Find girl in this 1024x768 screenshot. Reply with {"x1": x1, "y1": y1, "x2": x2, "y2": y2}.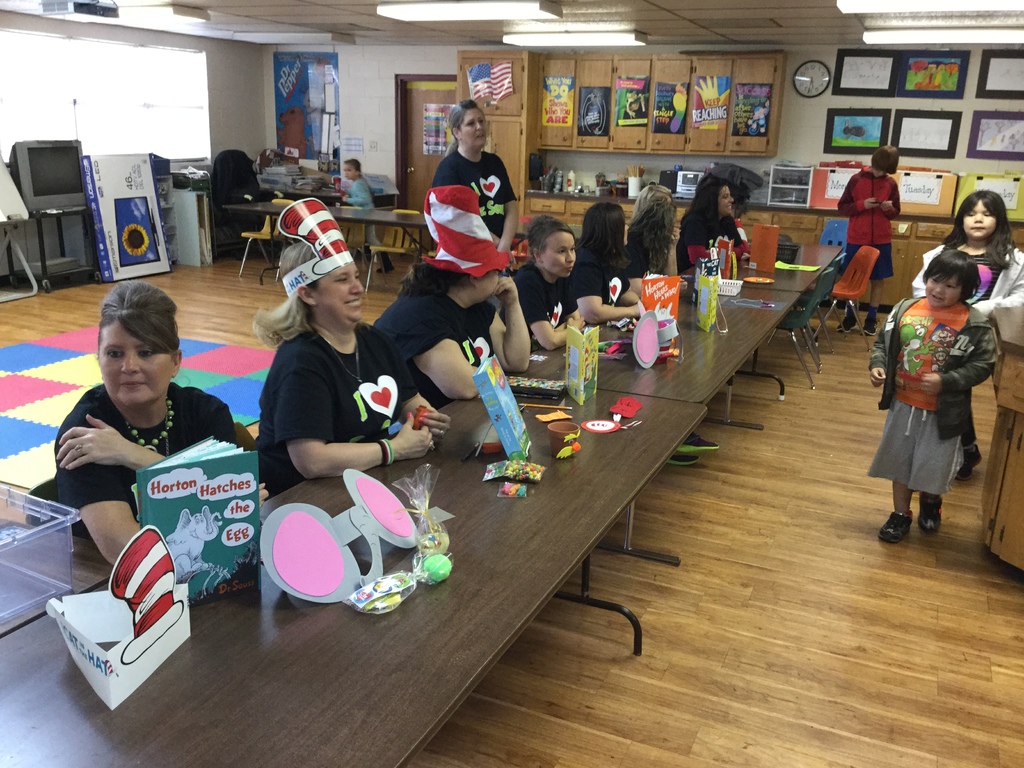
{"x1": 865, "y1": 252, "x2": 1002, "y2": 542}.
